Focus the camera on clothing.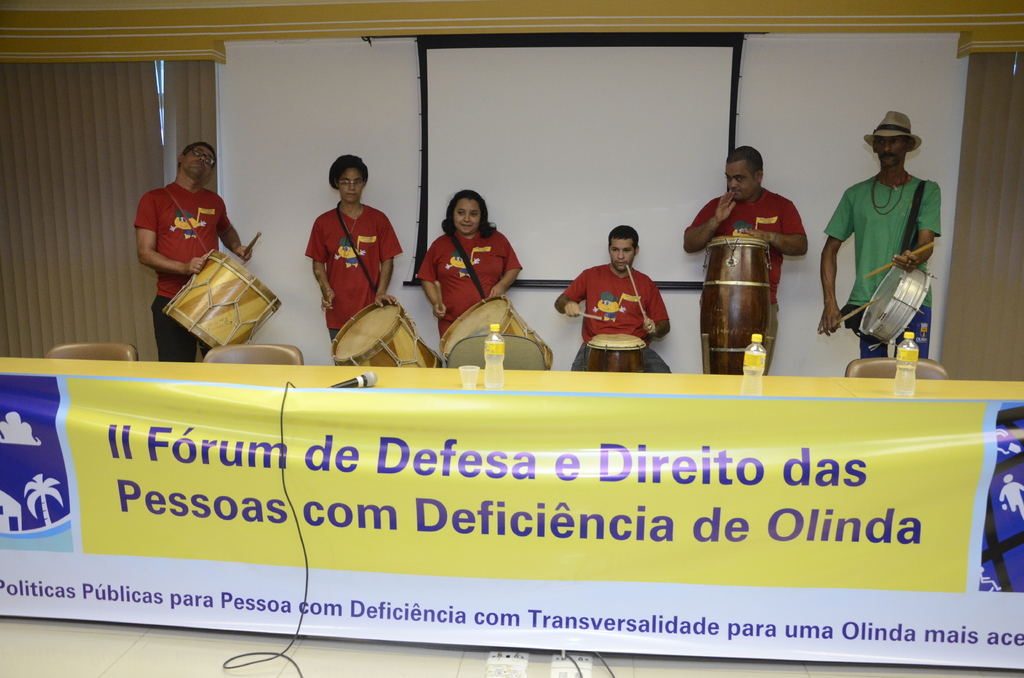
Focus region: rect(415, 222, 522, 334).
